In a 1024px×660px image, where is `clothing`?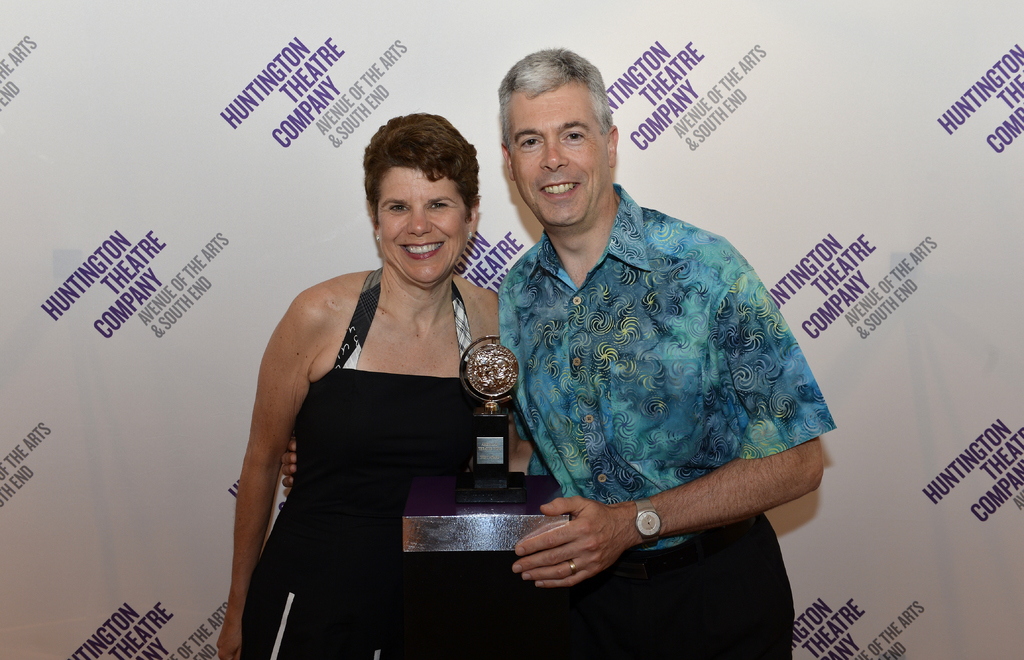
bbox(495, 183, 837, 659).
